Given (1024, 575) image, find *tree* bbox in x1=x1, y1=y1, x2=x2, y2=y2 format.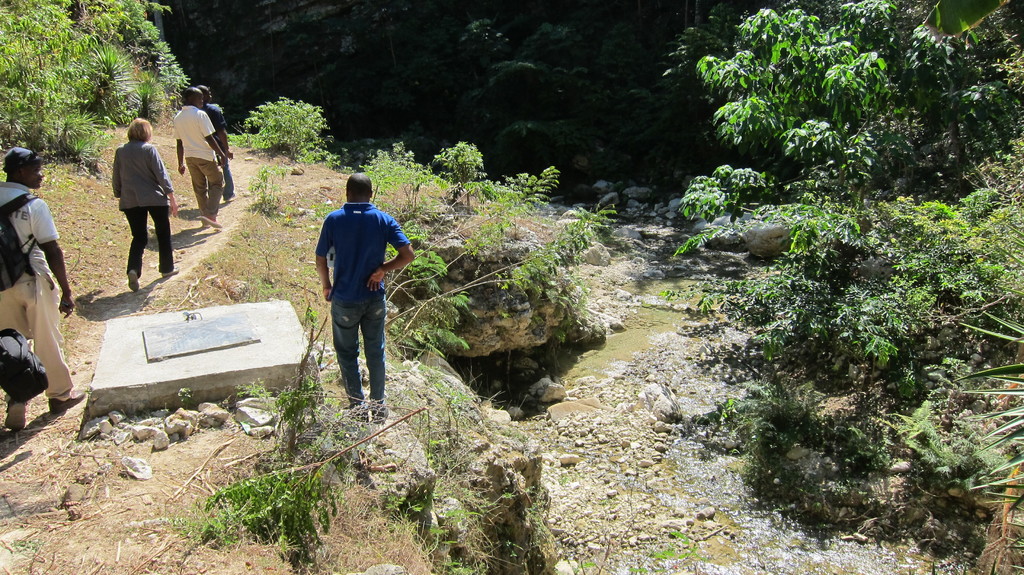
x1=914, y1=0, x2=1012, y2=38.
